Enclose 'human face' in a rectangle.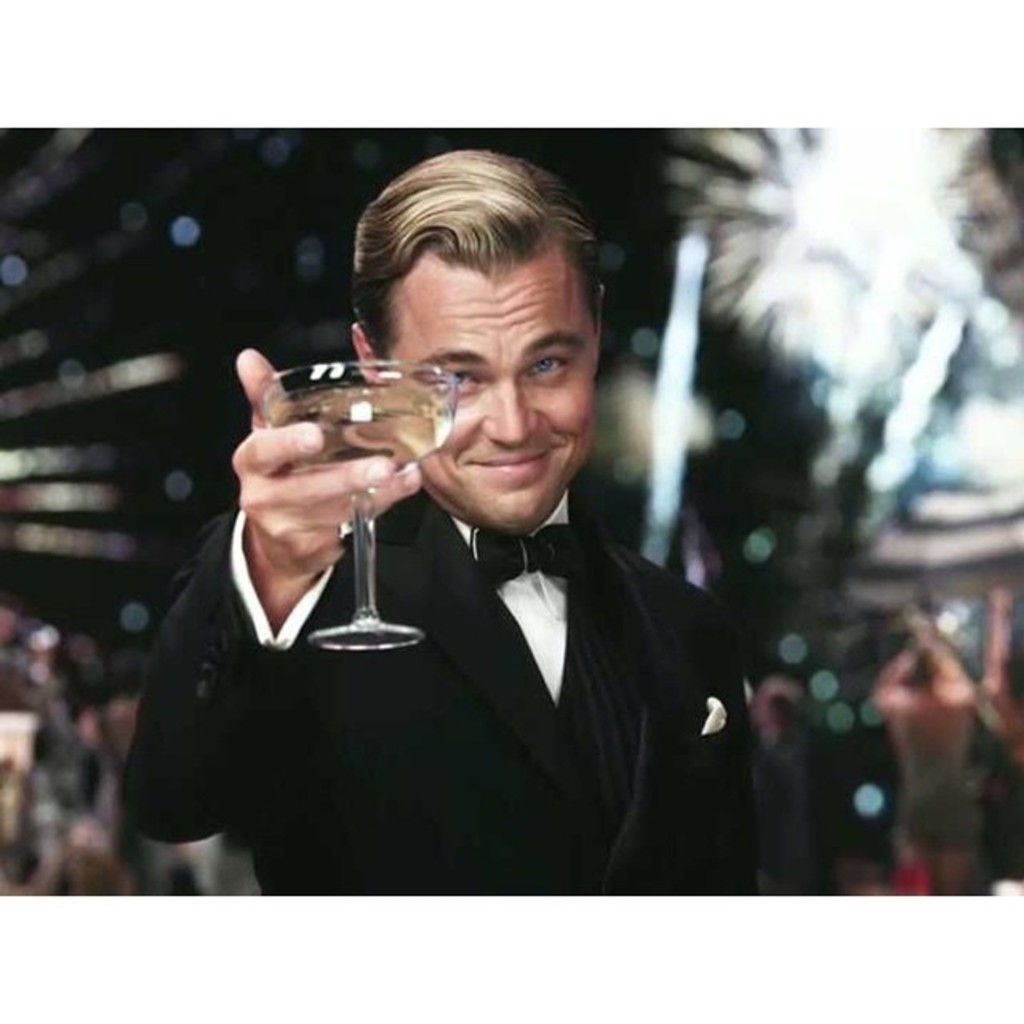
379/245/606/528.
